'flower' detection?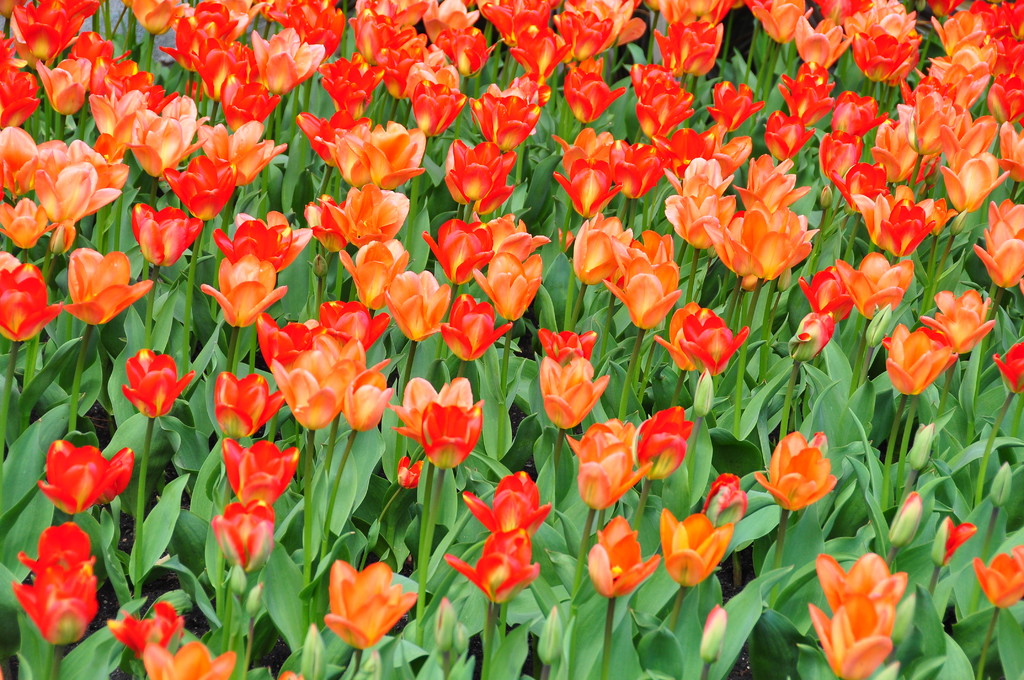
<box>63,245,156,327</box>
